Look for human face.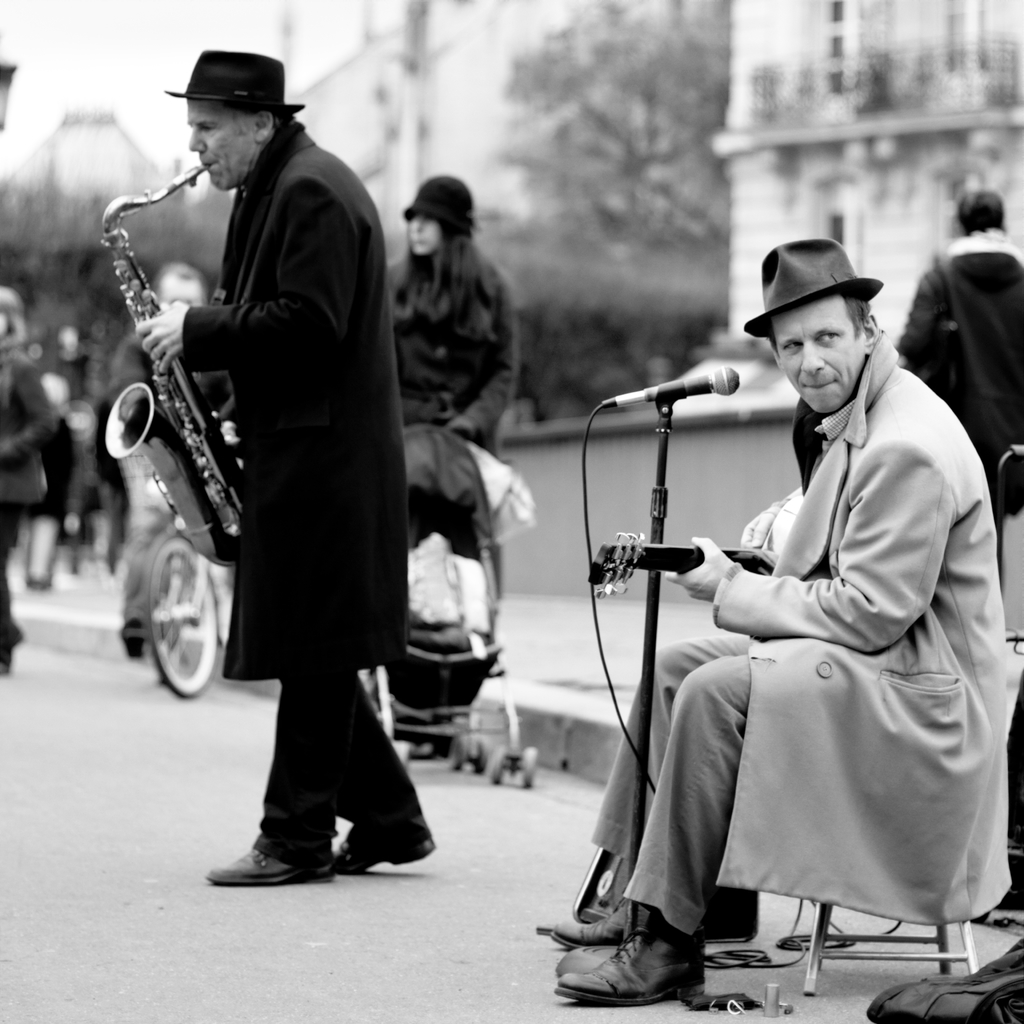
Found: bbox=(406, 218, 442, 254).
